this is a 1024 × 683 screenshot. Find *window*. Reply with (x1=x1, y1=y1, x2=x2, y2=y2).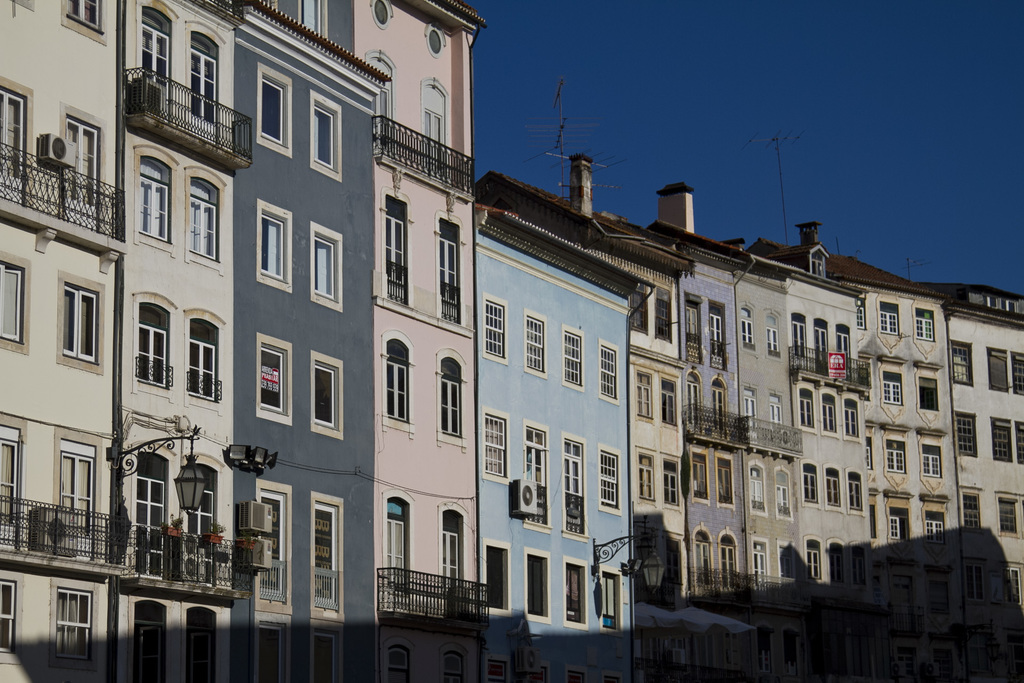
(x1=664, y1=462, x2=680, y2=505).
